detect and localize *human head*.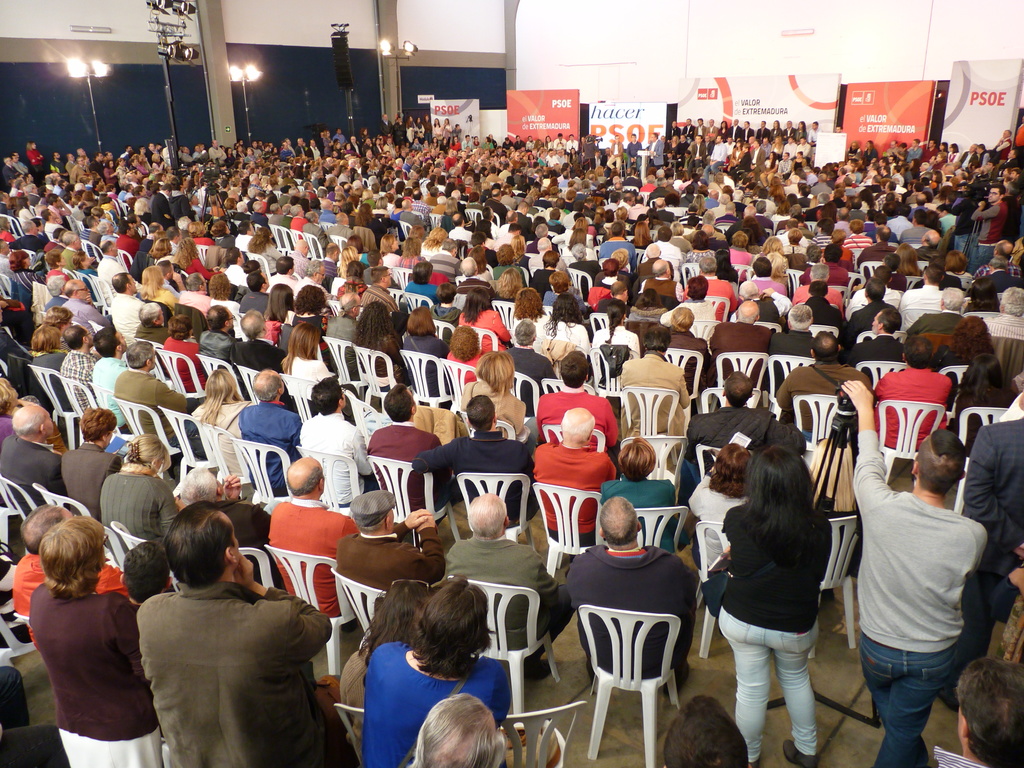
Localized at detection(253, 202, 264, 211).
